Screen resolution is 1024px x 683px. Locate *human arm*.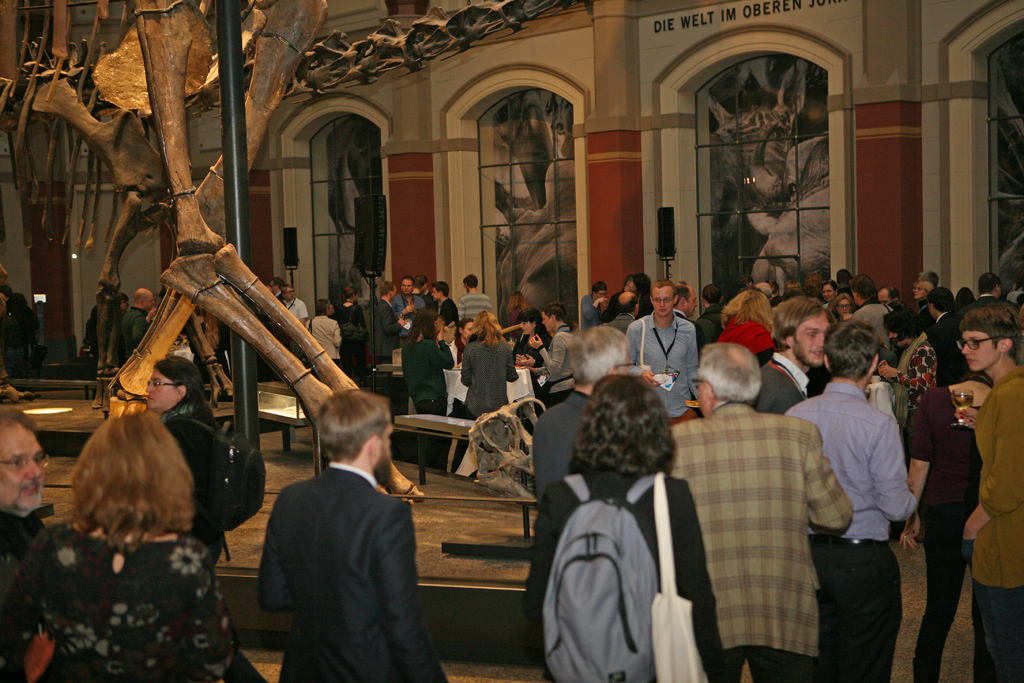
bbox(878, 343, 934, 395).
